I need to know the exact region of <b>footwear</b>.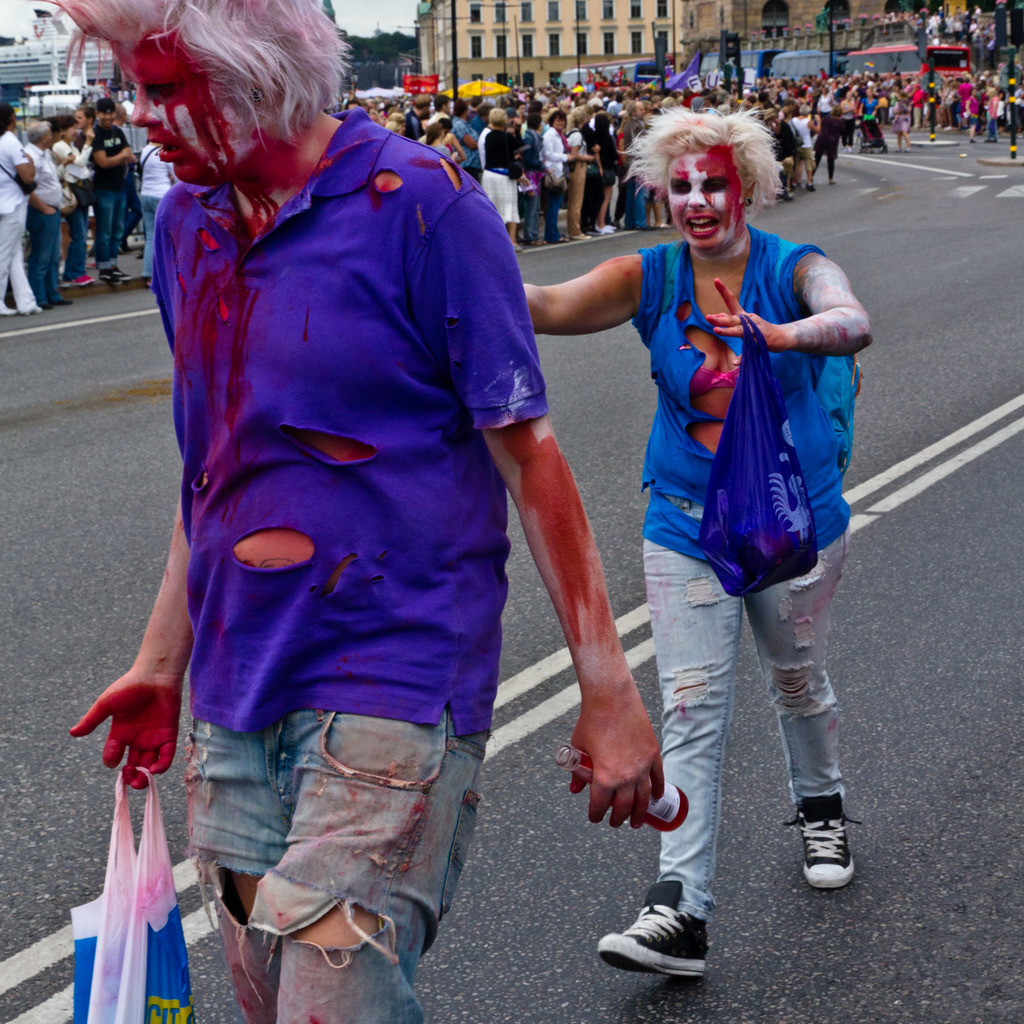
Region: {"x1": 641, "y1": 225, "x2": 653, "y2": 230}.
